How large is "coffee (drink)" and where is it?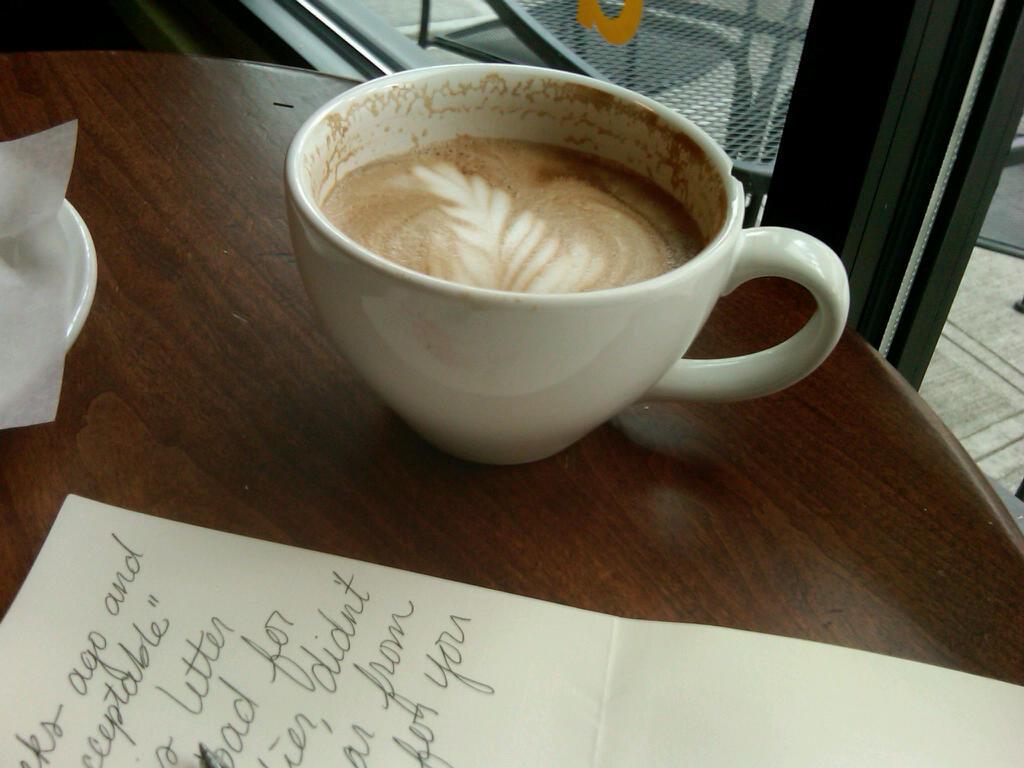
Bounding box: select_region(300, 51, 832, 447).
